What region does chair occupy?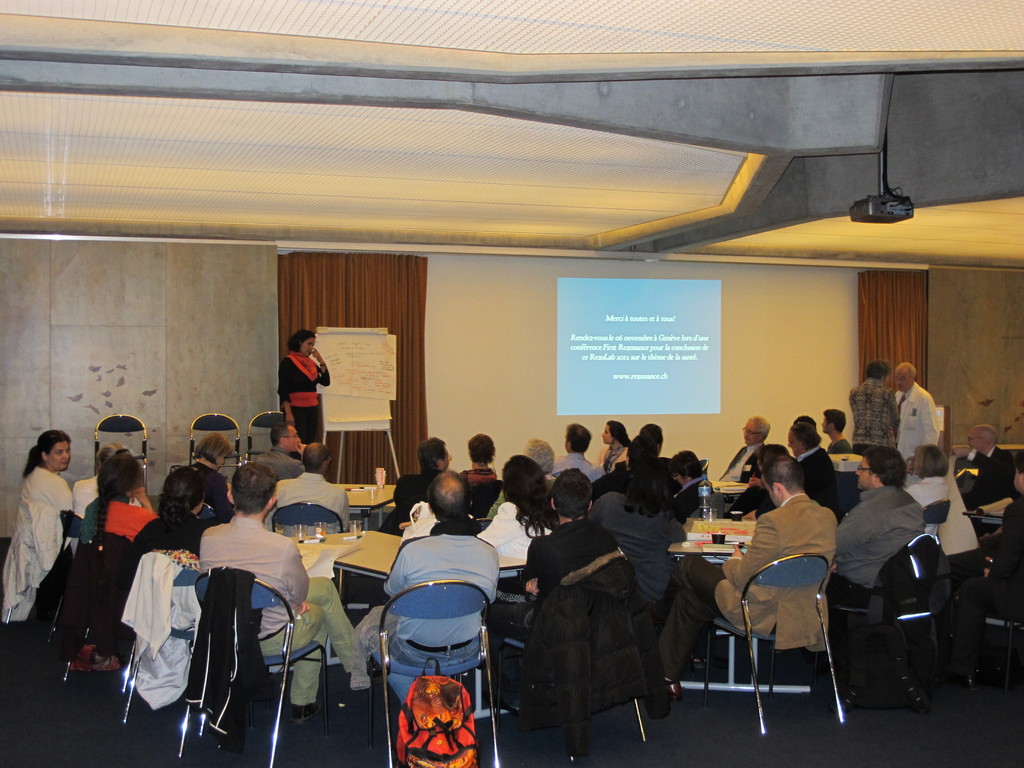
region(982, 548, 1023, 691).
